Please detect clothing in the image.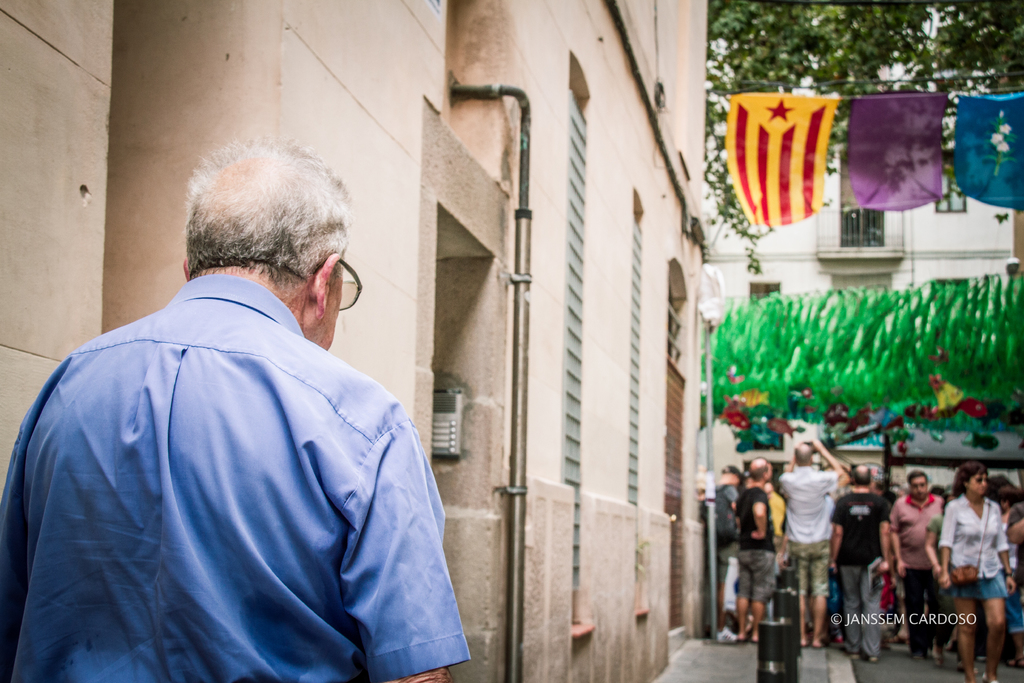
detection(732, 485, 783, 603).
